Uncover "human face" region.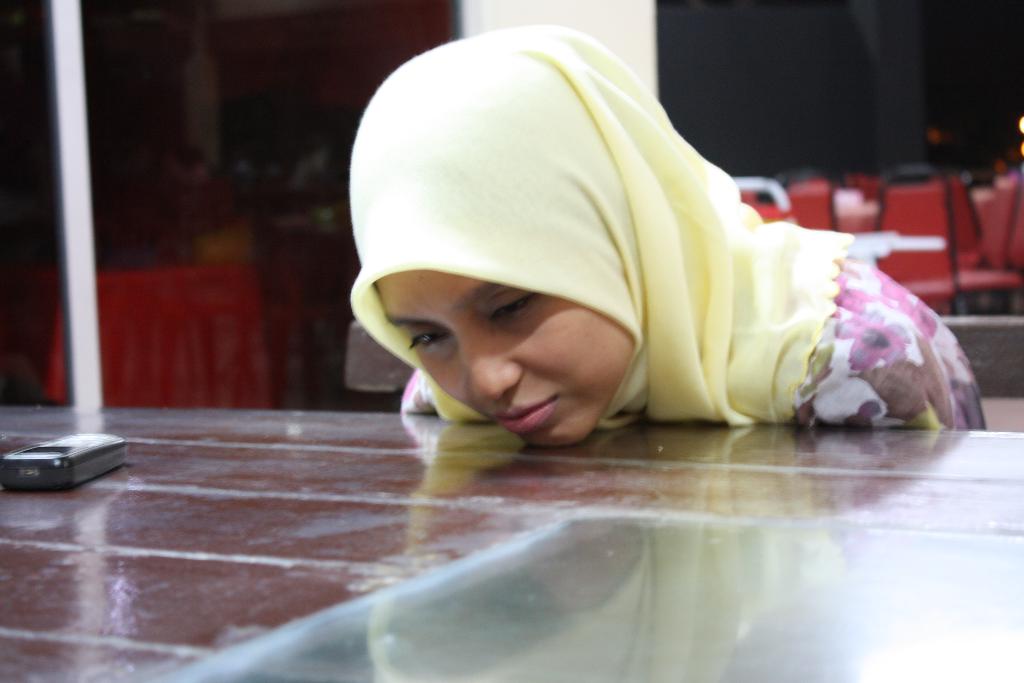
Uncovered: [372, 270, 637, 448].
